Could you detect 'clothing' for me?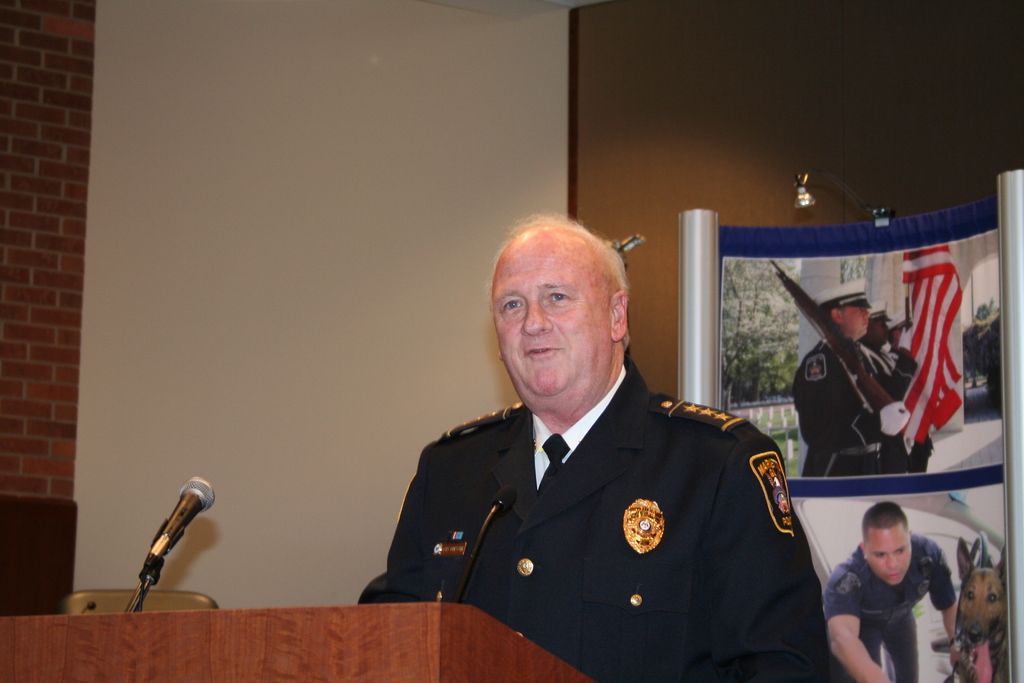
Detection result: [383,354,835,670].
